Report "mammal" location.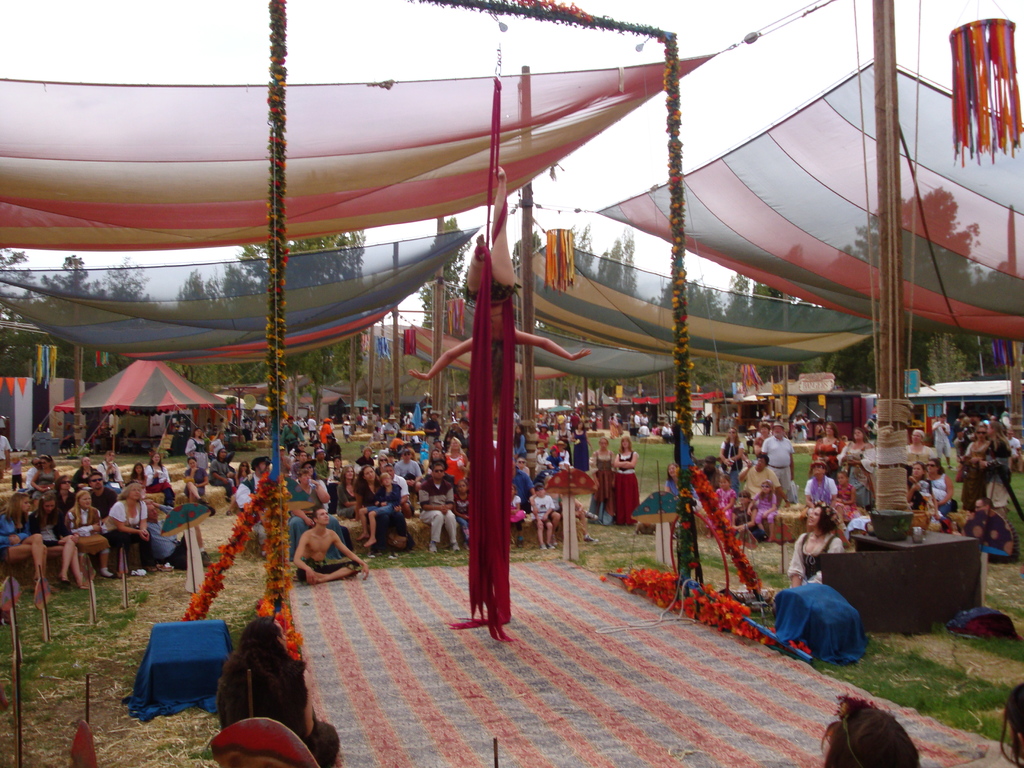
Report: crop(614, 436, 638, 524).
